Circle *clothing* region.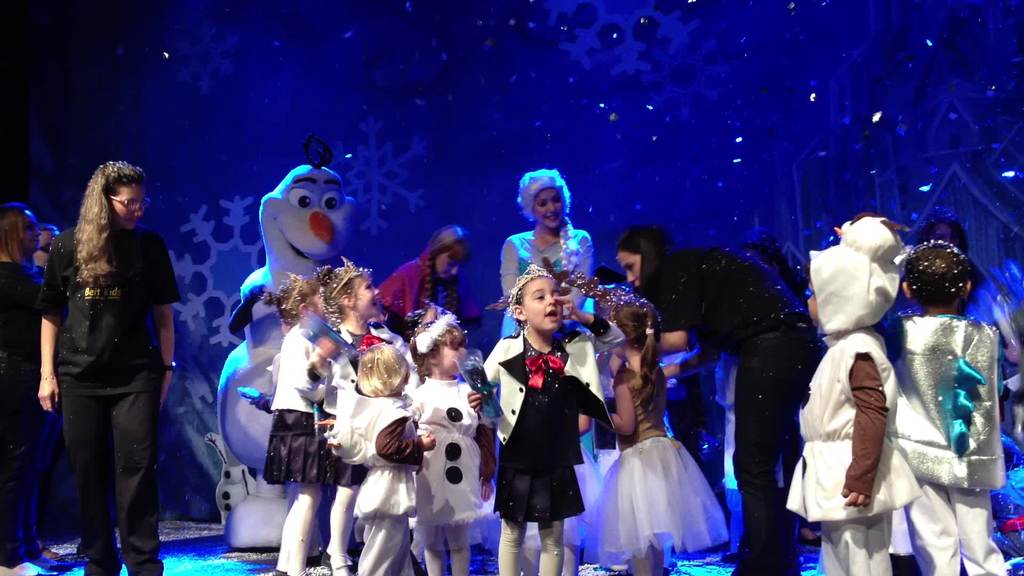
Region: 814/507/889/575.
